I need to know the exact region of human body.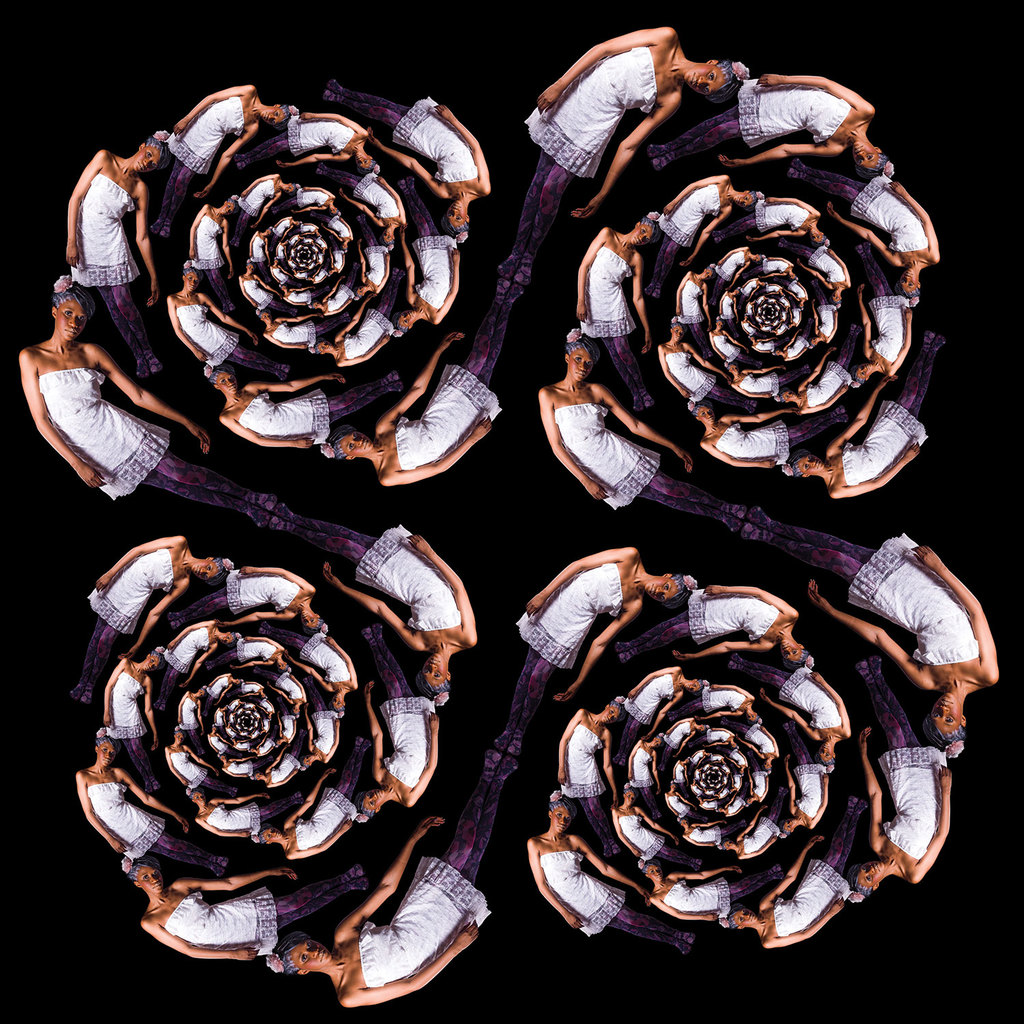
Region: (x1=701, y1=407, x2=824, y2=474).
